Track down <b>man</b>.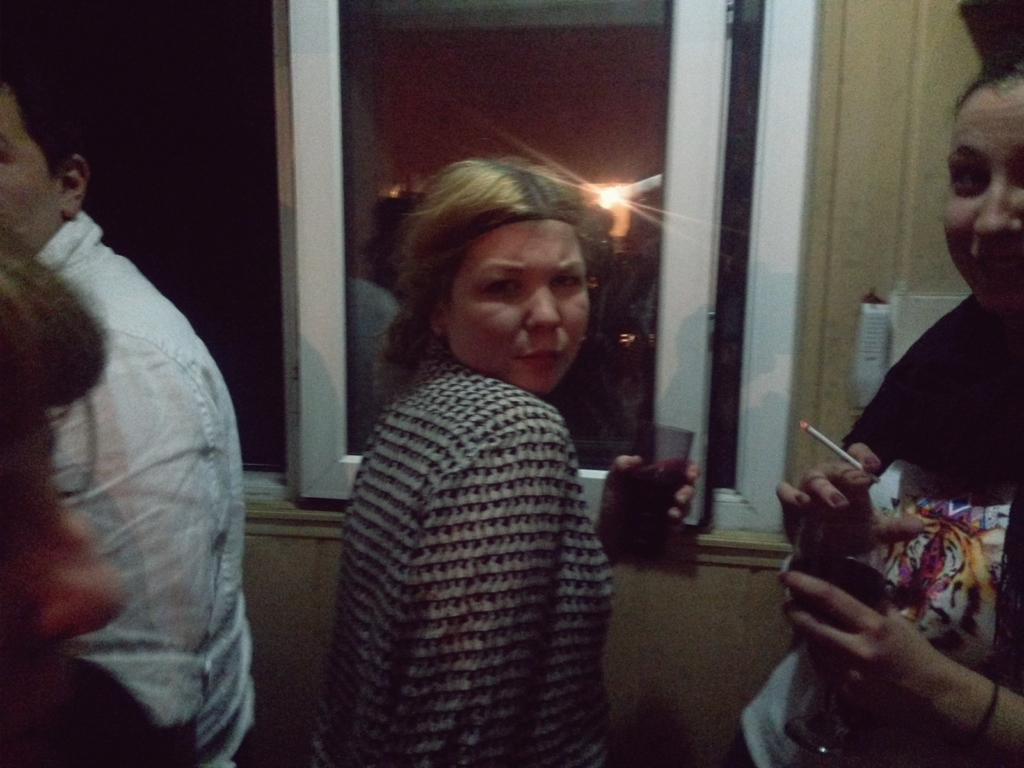
Tracked to 0 74 266 767.
